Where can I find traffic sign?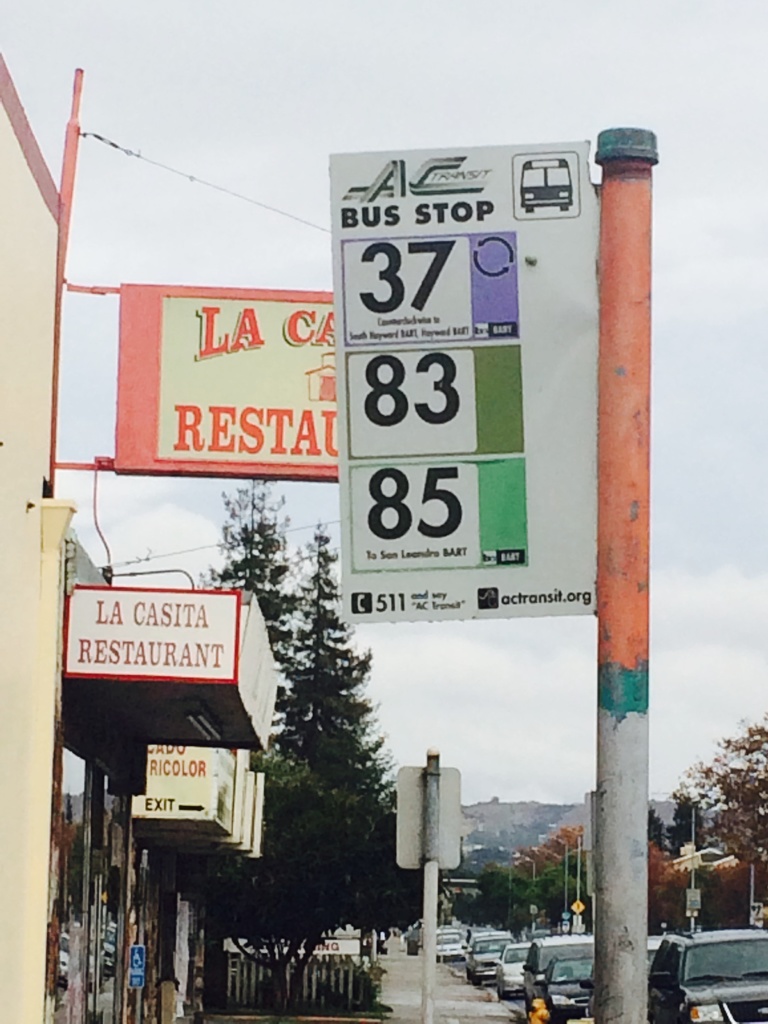
You can find it at 326, 147, 594, 629.
